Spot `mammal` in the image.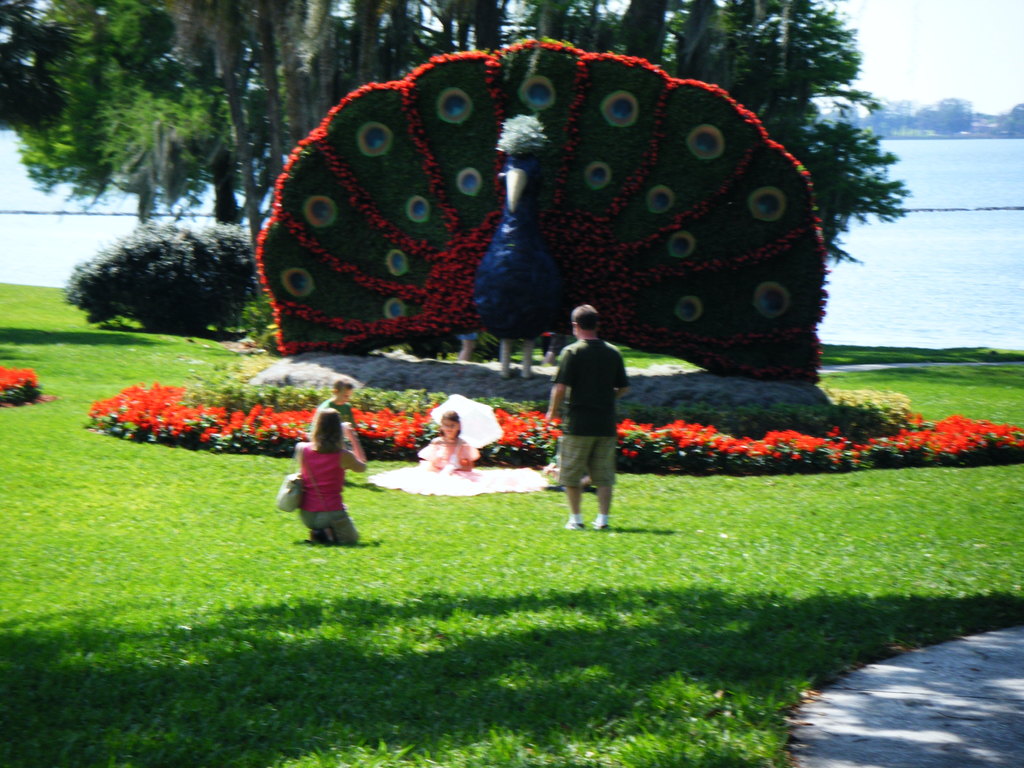
`mammal` found at select_region(368, 410, 537, 496).
